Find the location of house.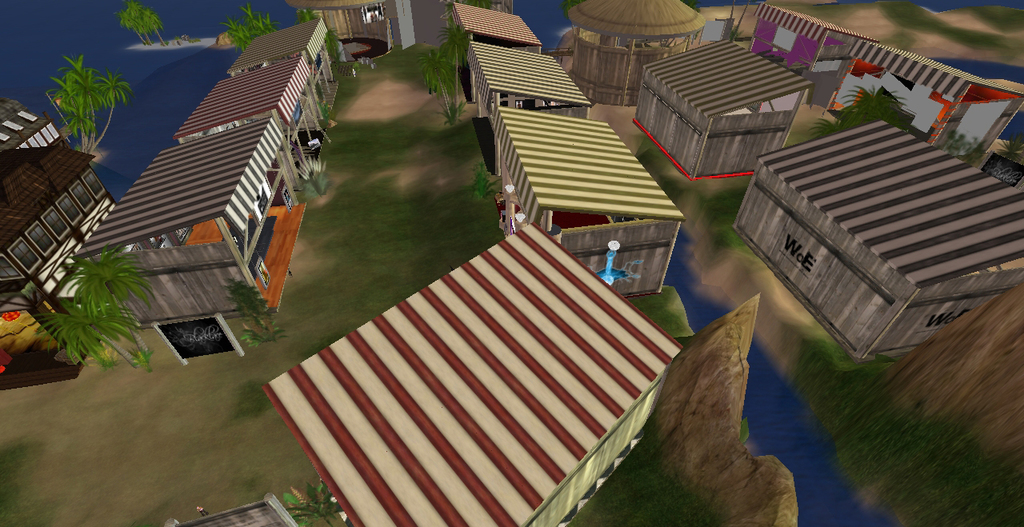
Location: 81/116/306/315.
